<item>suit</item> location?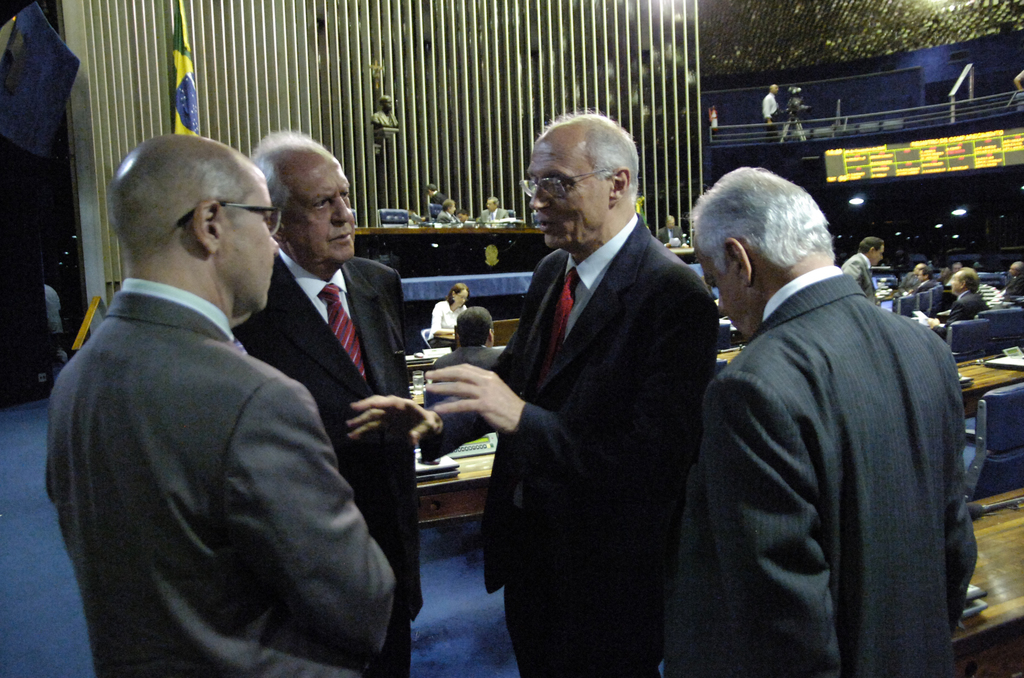
665,254,979,677
